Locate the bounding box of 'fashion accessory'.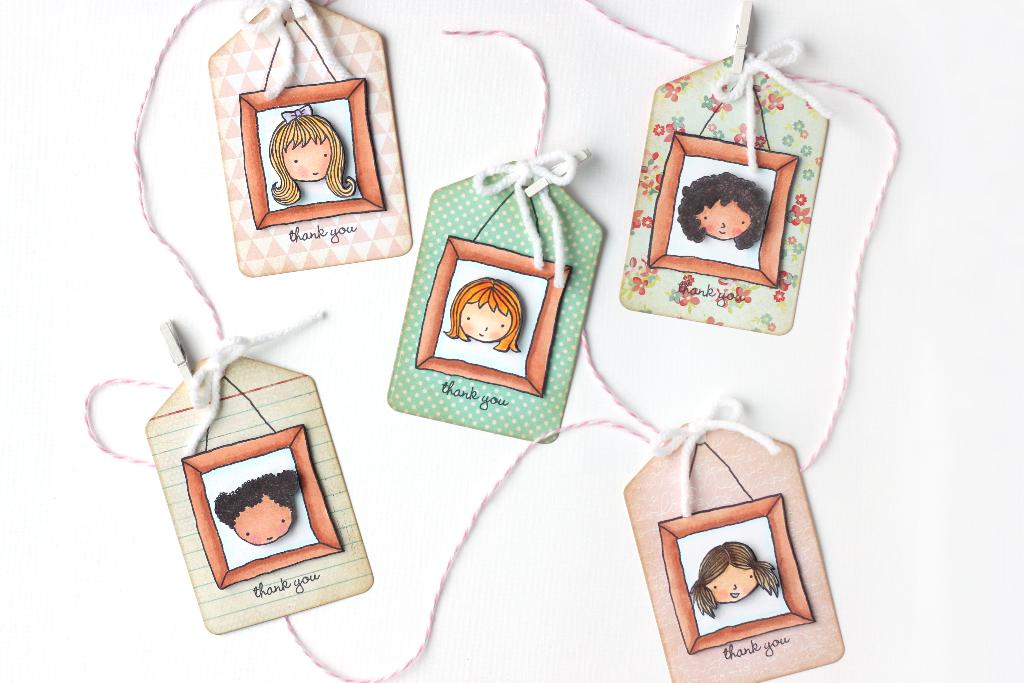
Bounding box: (277, 104, 315, 126).
